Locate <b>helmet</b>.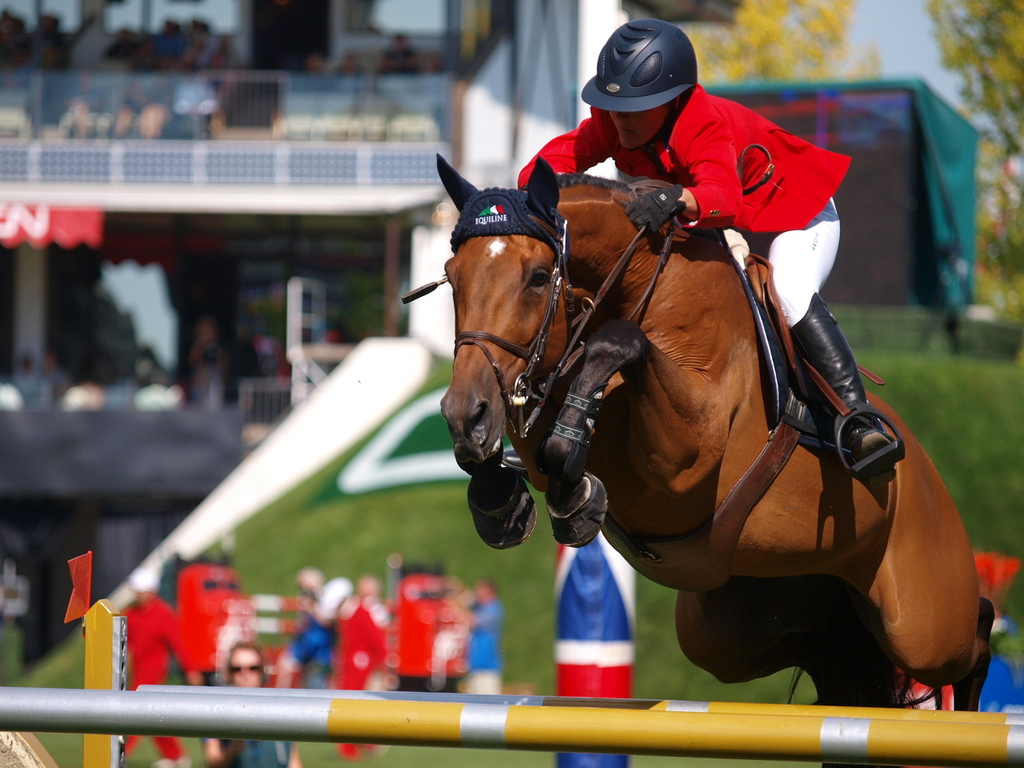
Bounding box: region(598, 30, 715, 144).
